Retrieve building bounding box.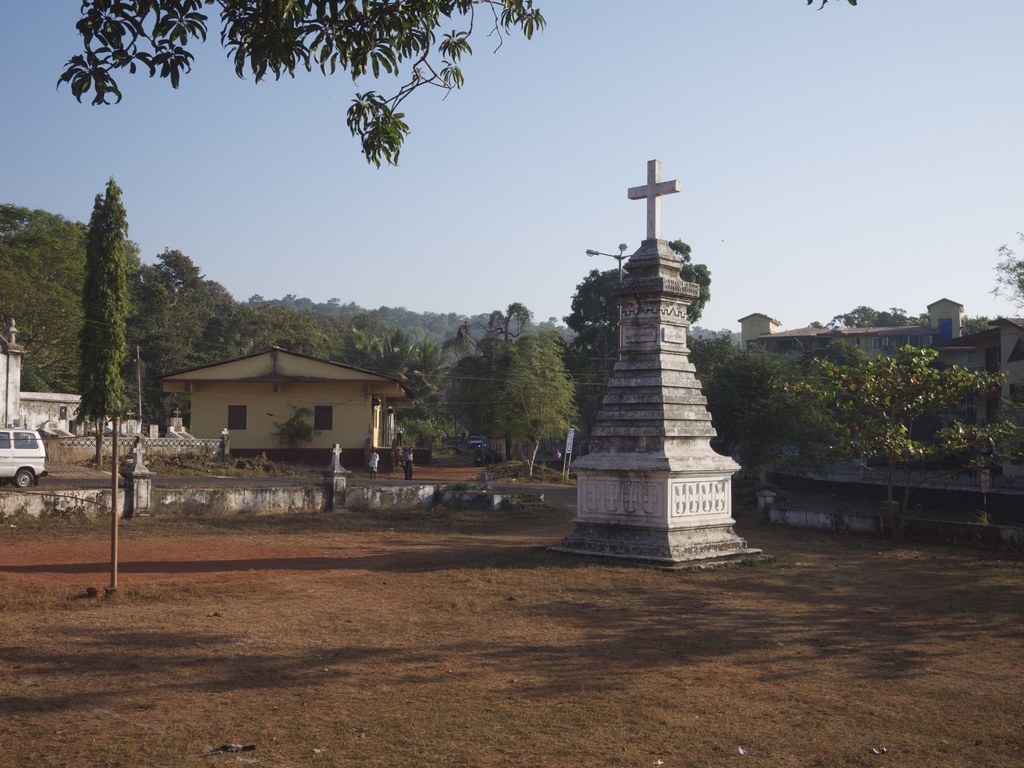
Bounding box: (922, 315, 1023, 471).
